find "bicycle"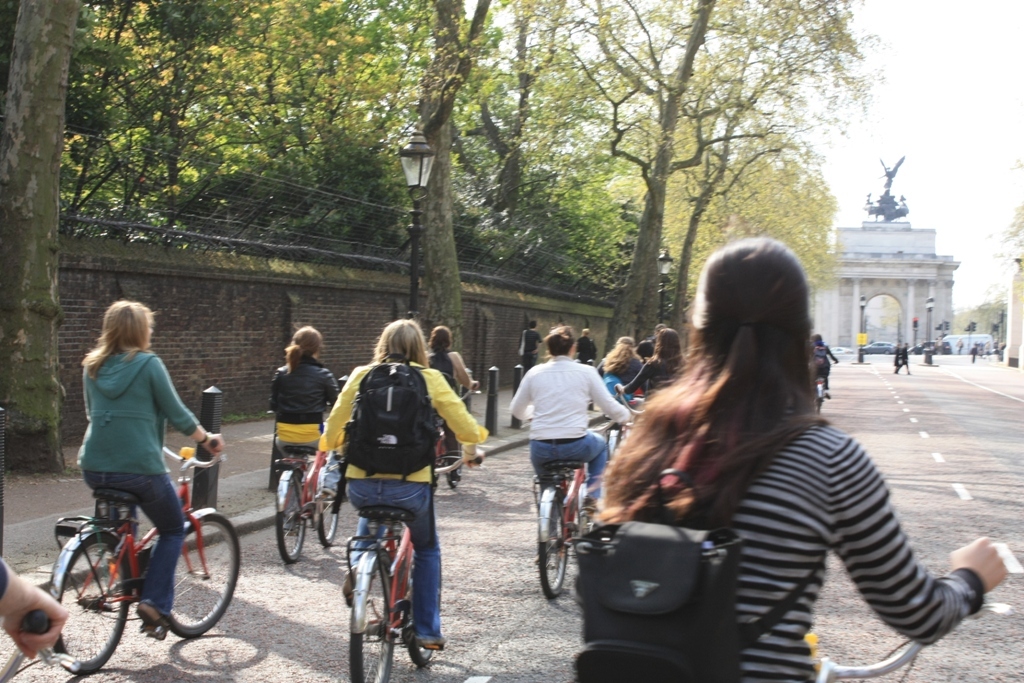
box=[523, 407, 626, 599]
